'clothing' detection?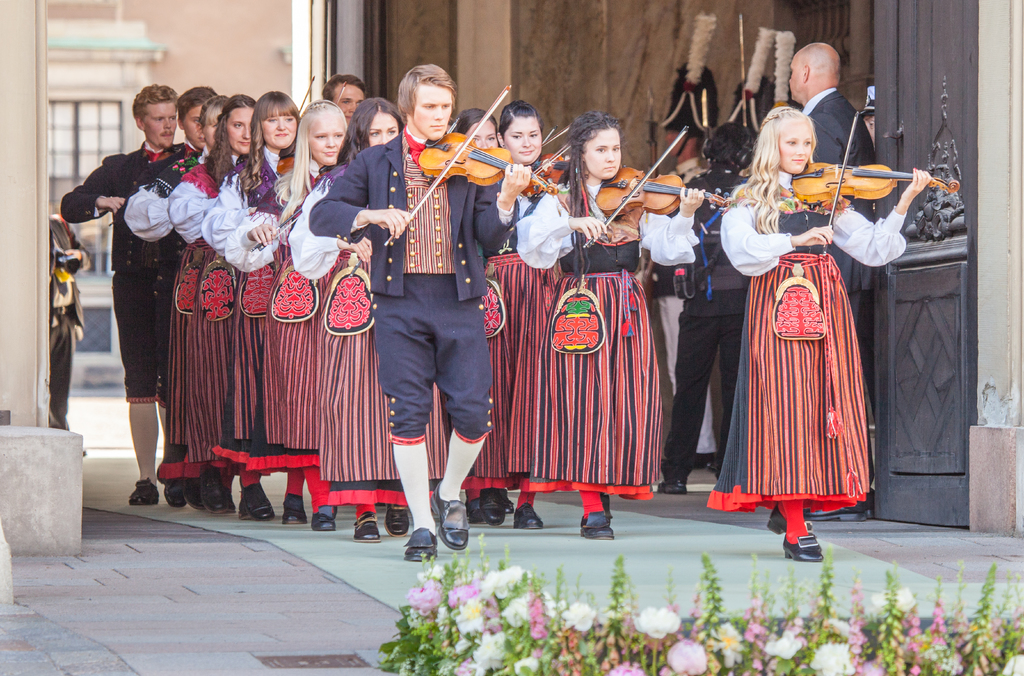
left=461, top=153, right=566, bottom=488
